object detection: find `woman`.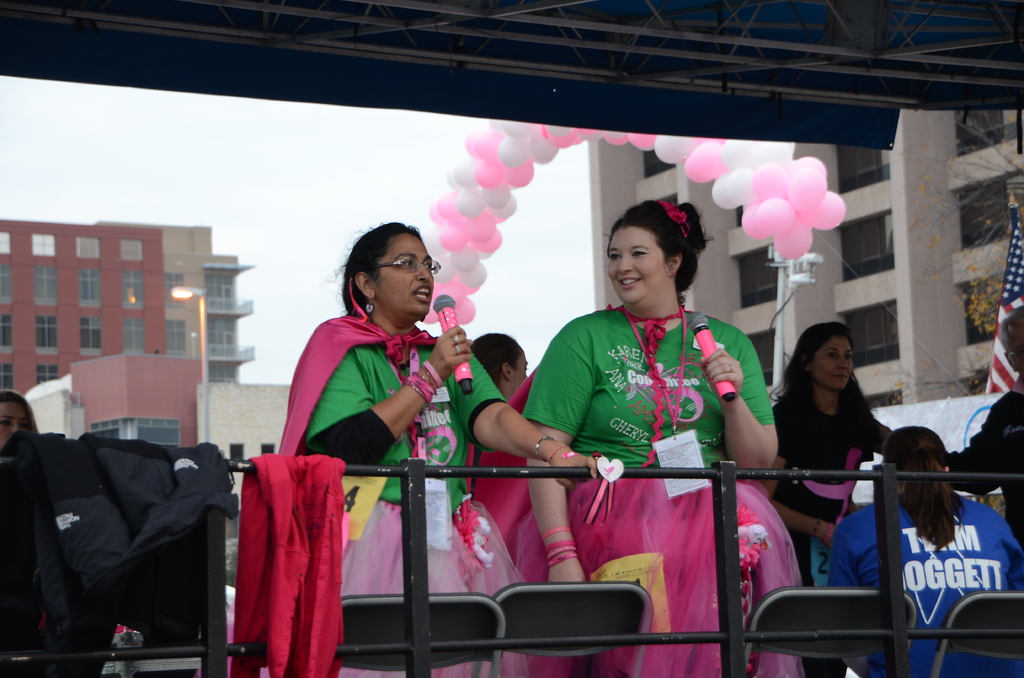
l=519, t=186, r=812, b=677.
